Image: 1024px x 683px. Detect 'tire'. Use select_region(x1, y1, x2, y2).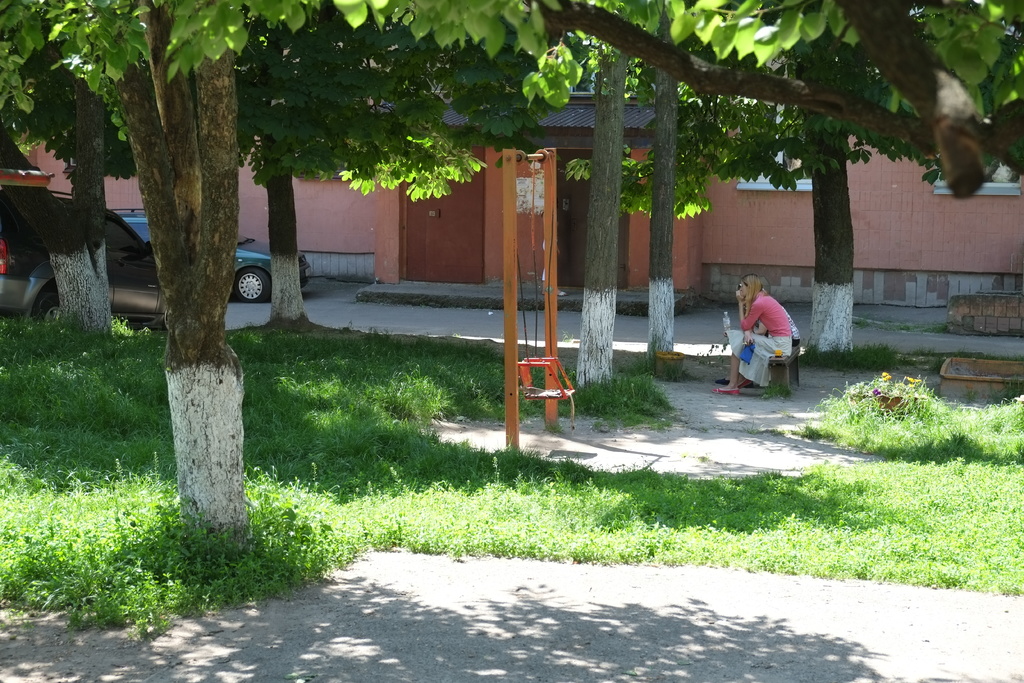
select_region(233, 269, 264, 300).
